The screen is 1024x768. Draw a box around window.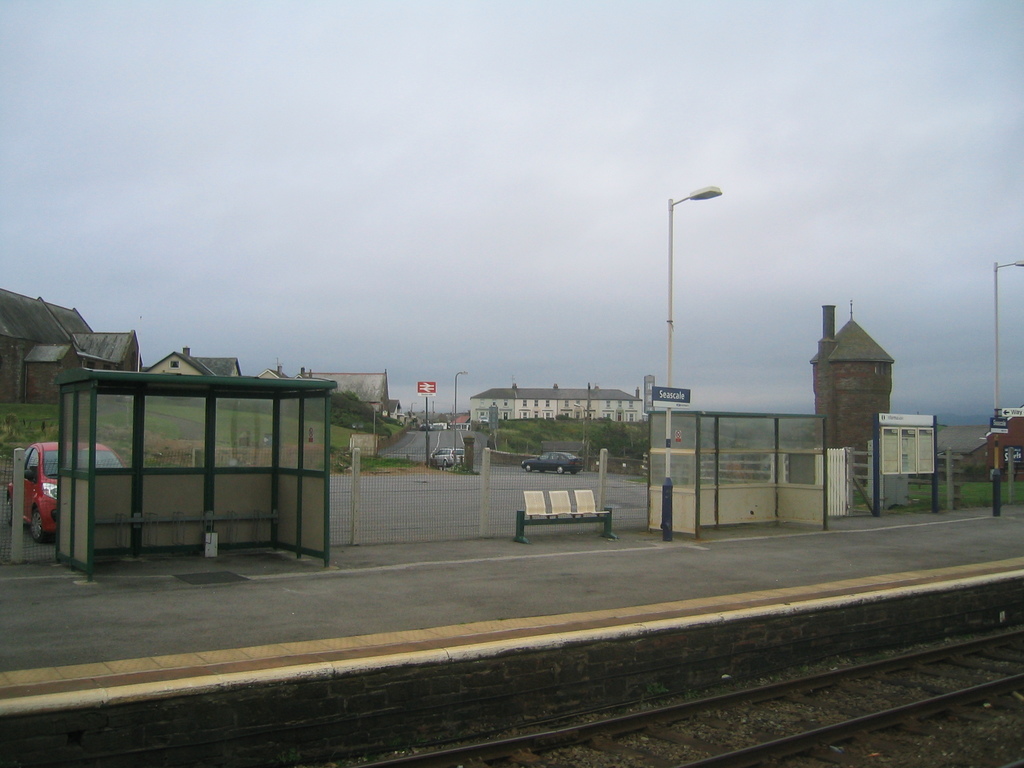
Rect(562, 400, 570, 409).
